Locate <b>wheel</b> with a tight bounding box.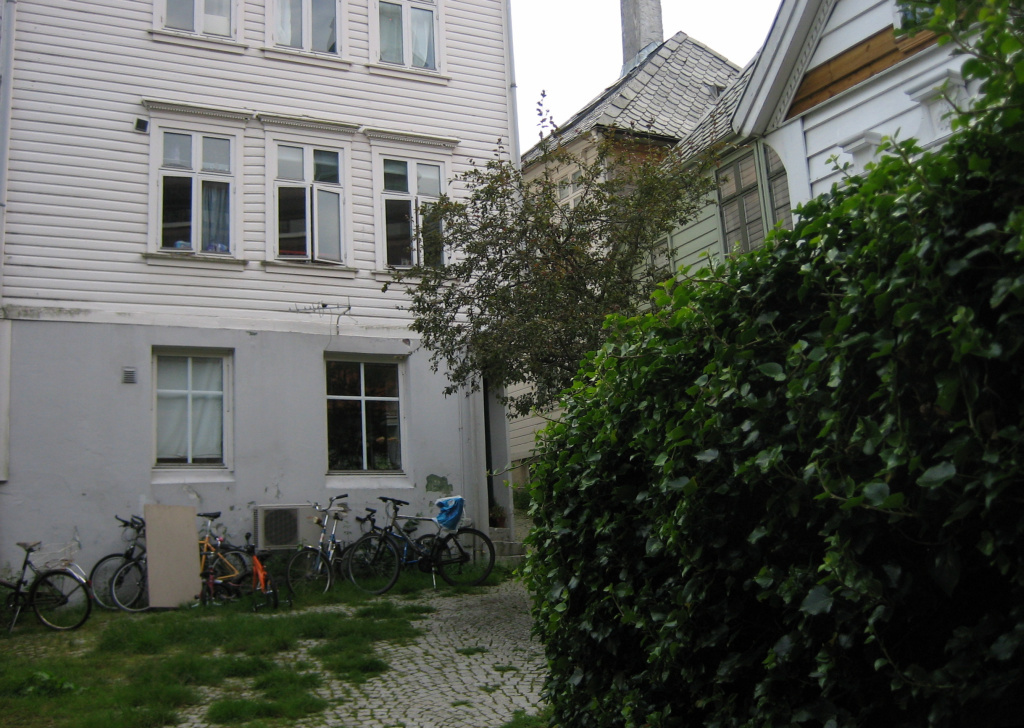
crop(283, 598, 293, 611).
